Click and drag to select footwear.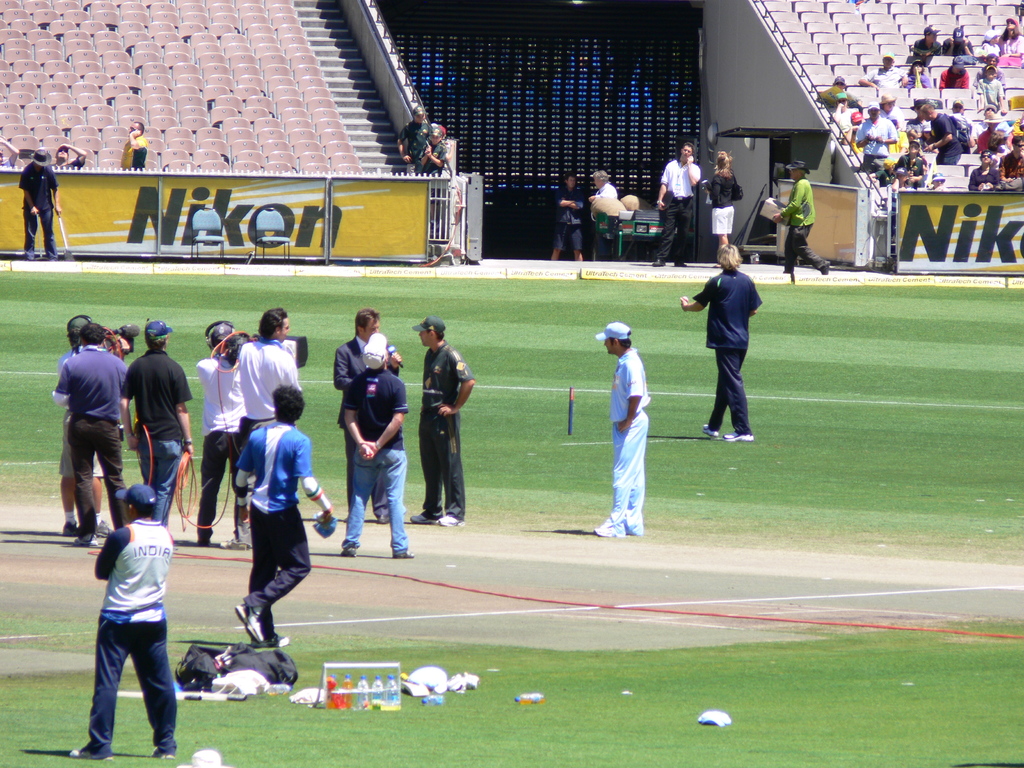
Selection: rect(66, 748, 115, 763).
